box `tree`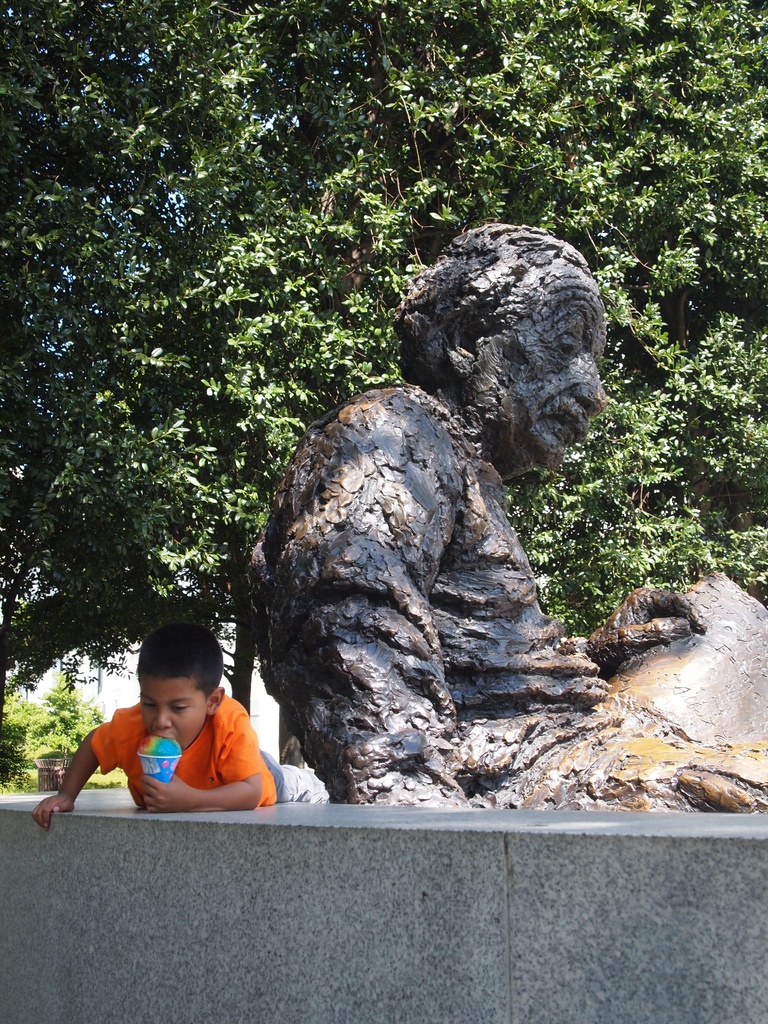
0 0 767 774
